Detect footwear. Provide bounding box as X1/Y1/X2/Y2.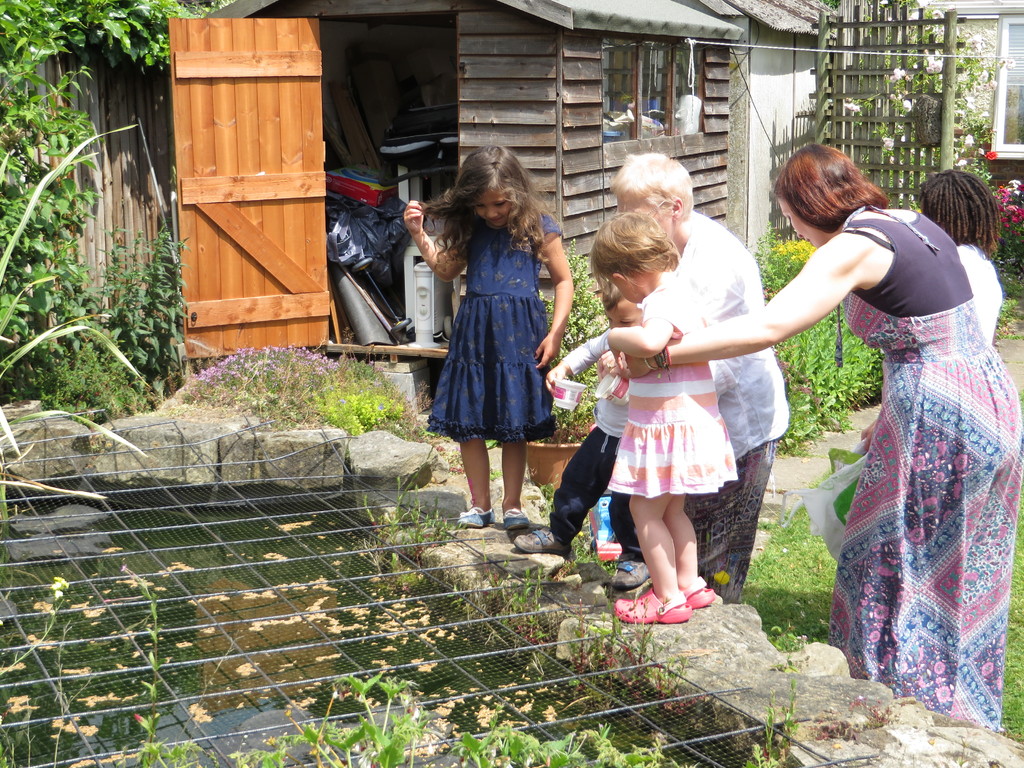
499/507/531/528.
